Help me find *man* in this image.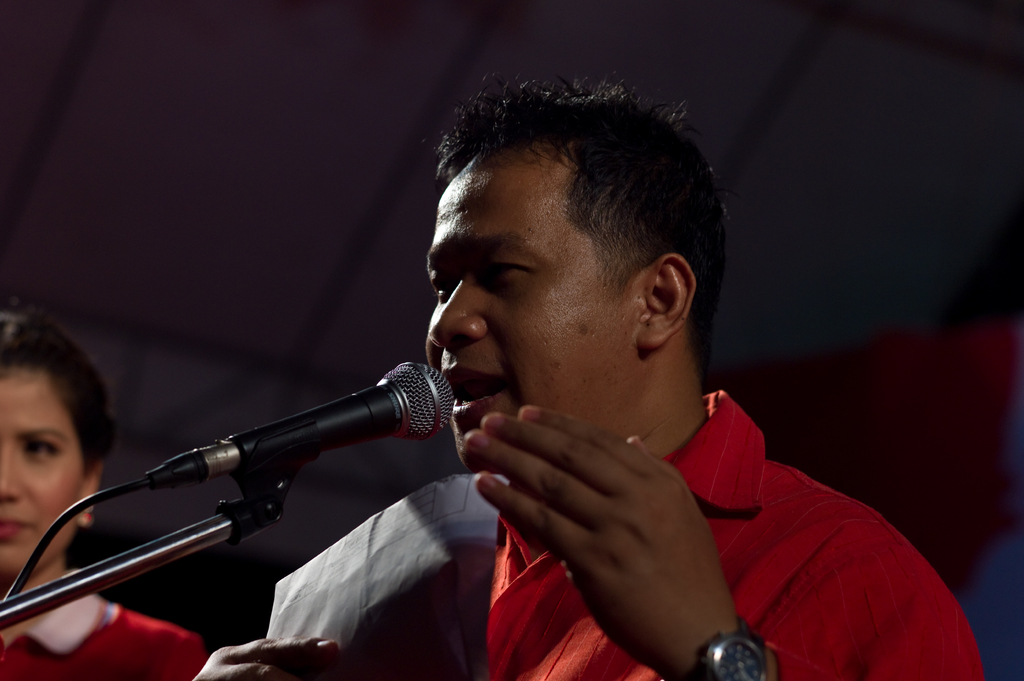
Found it: 301,104,942,673.
